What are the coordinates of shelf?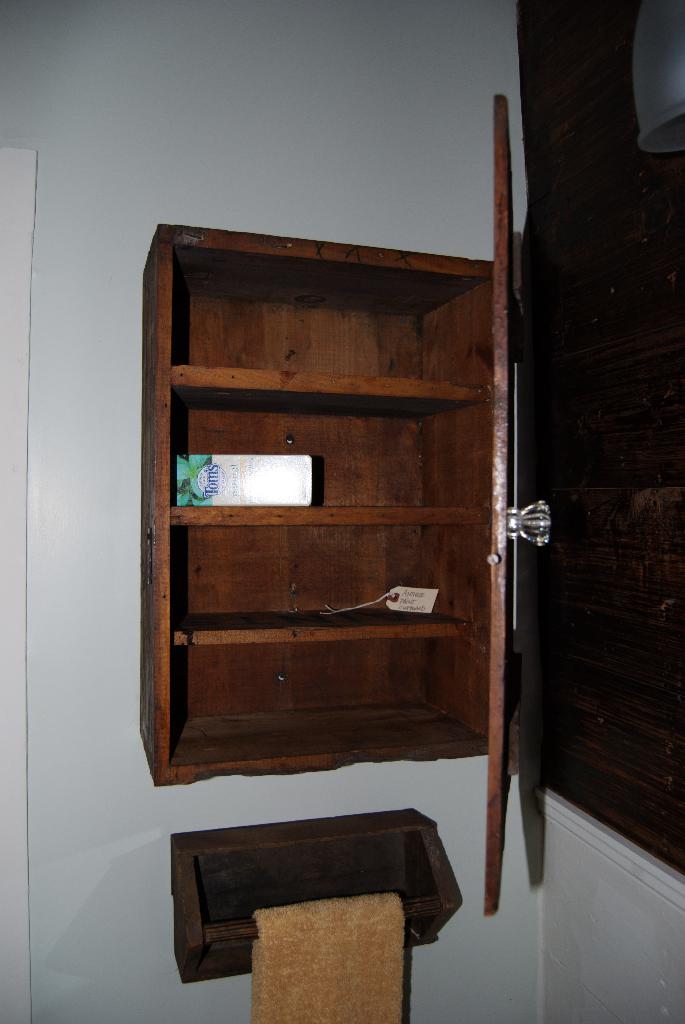
<region>154, 255, 490, 399</region>.
